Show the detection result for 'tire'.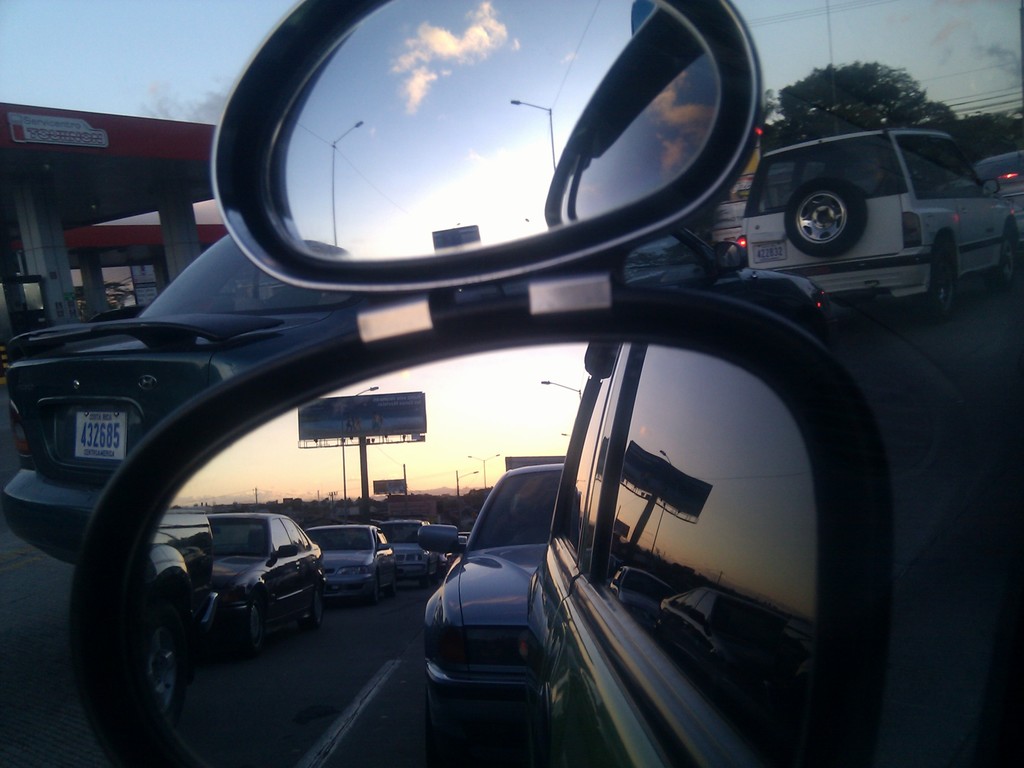
[781, 175, 870, 260].
